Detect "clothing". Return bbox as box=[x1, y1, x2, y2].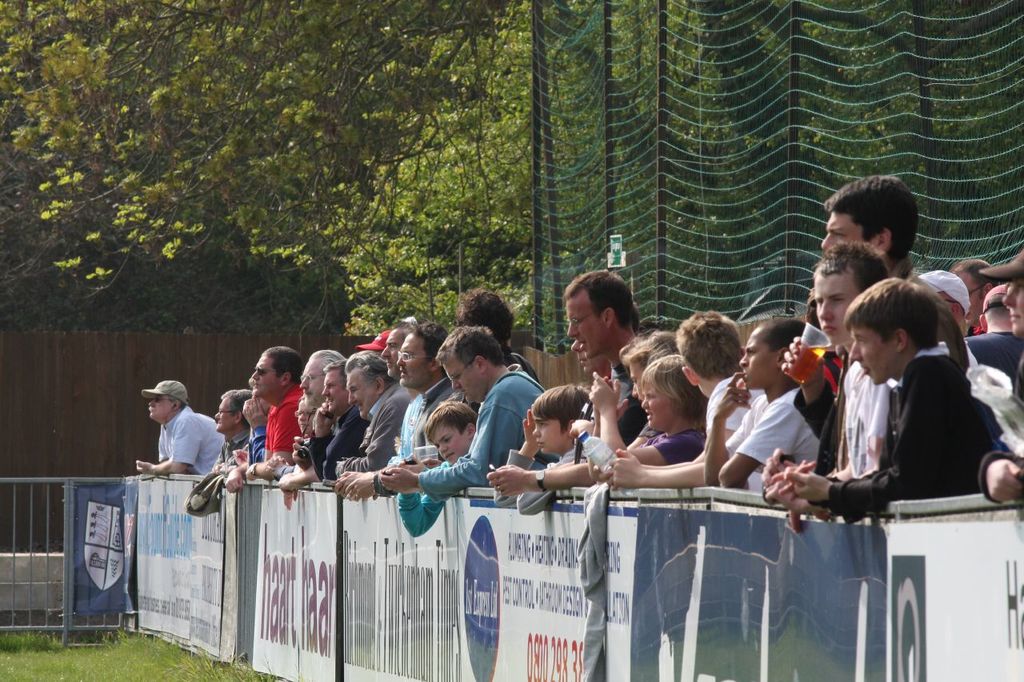
box=[496, 445, 577, 516].
